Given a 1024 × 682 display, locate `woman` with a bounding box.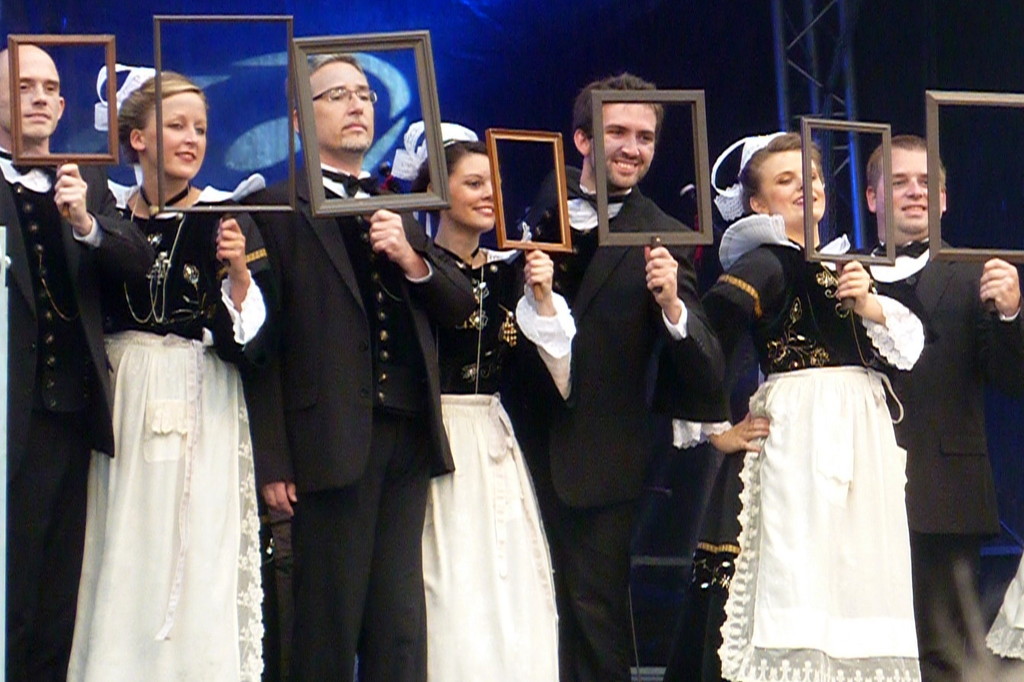
Located: [x1=658, y1=131, x2=946, y2=677].
